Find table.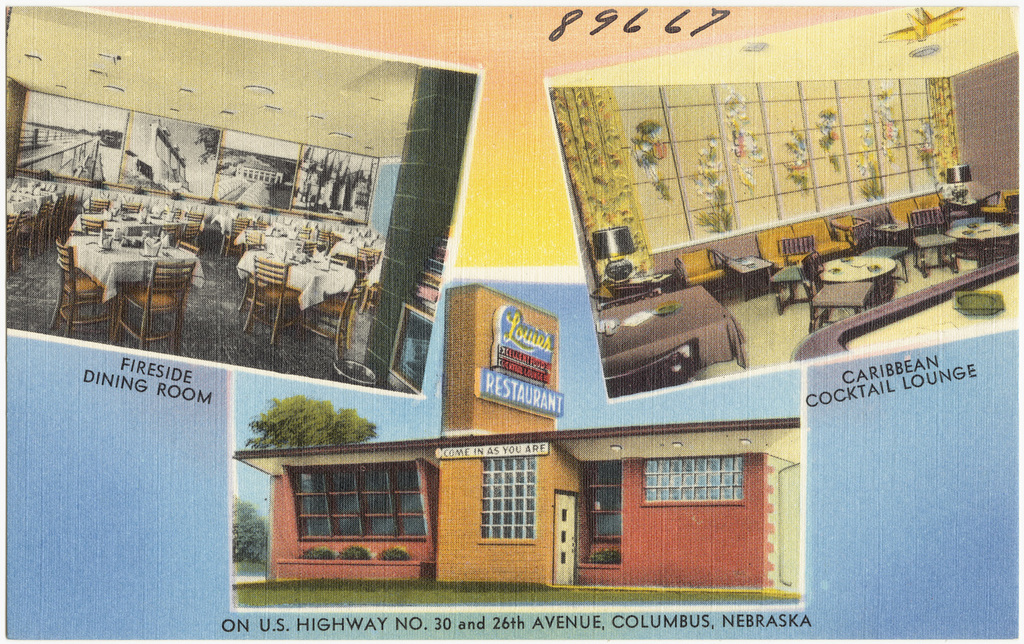
(x1=76, y1=194, x2=150, y2=236).
